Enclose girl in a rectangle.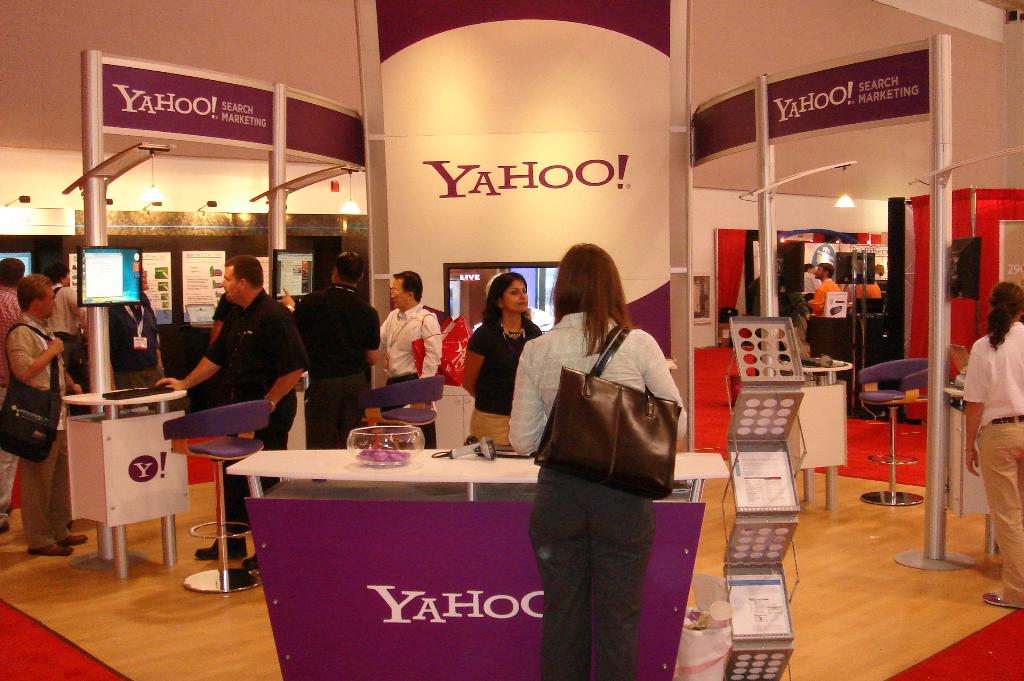
455,271,544,454.
